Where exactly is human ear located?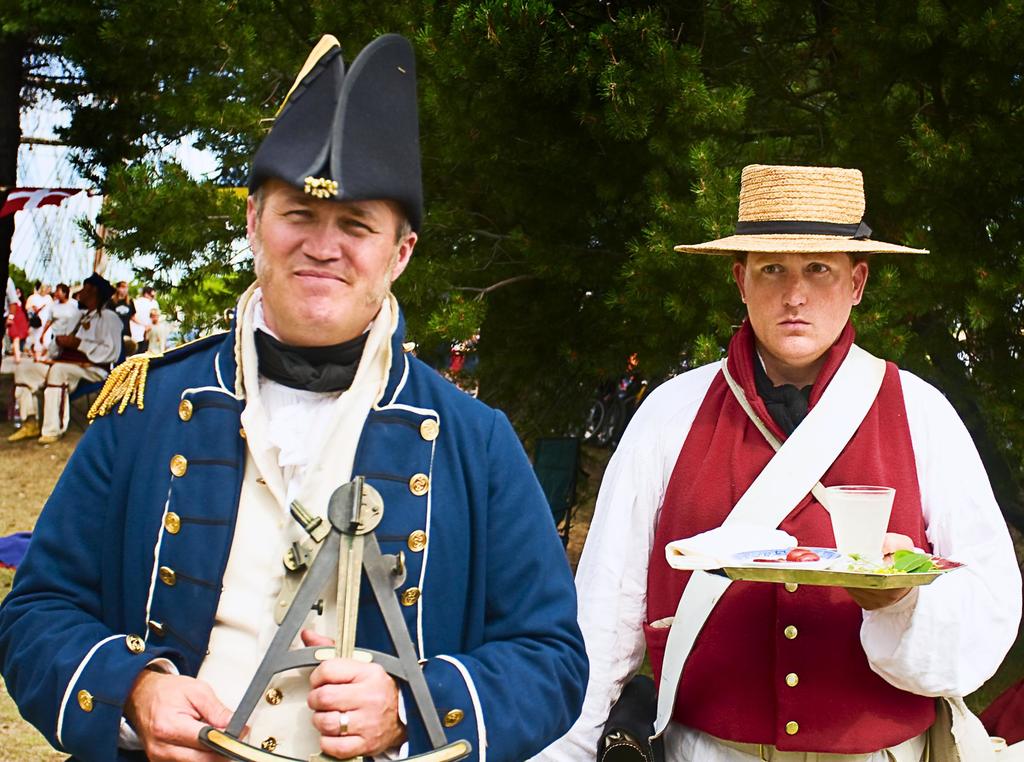
Its bounding box is x1=245 y1=195 x2=257 y2=250.
